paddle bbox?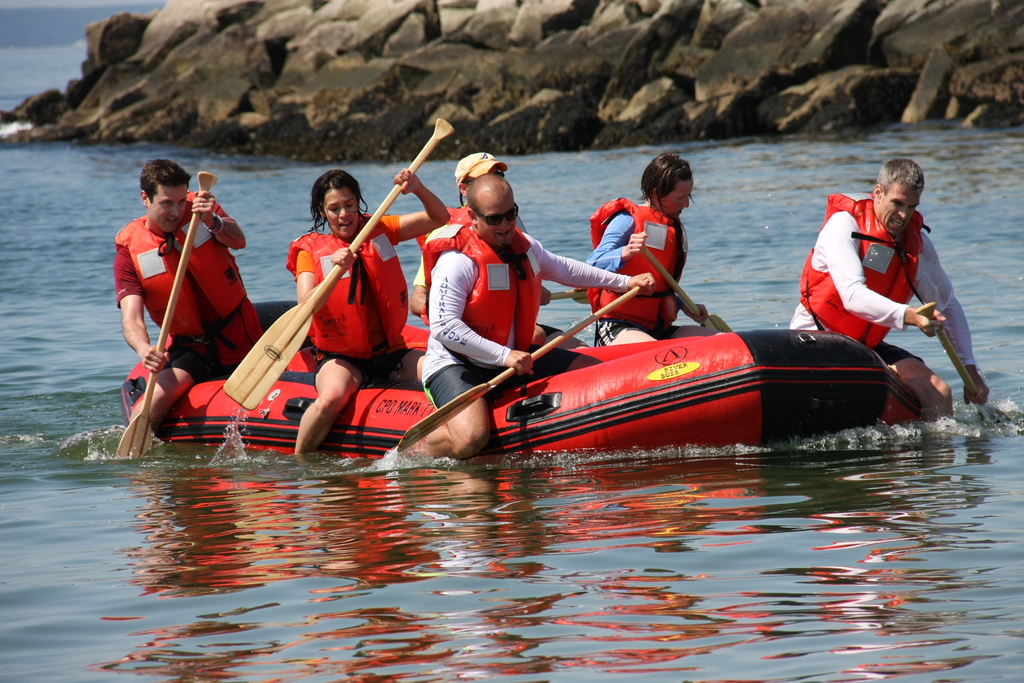
(left=216, top=118, right=458, bottom=412)
